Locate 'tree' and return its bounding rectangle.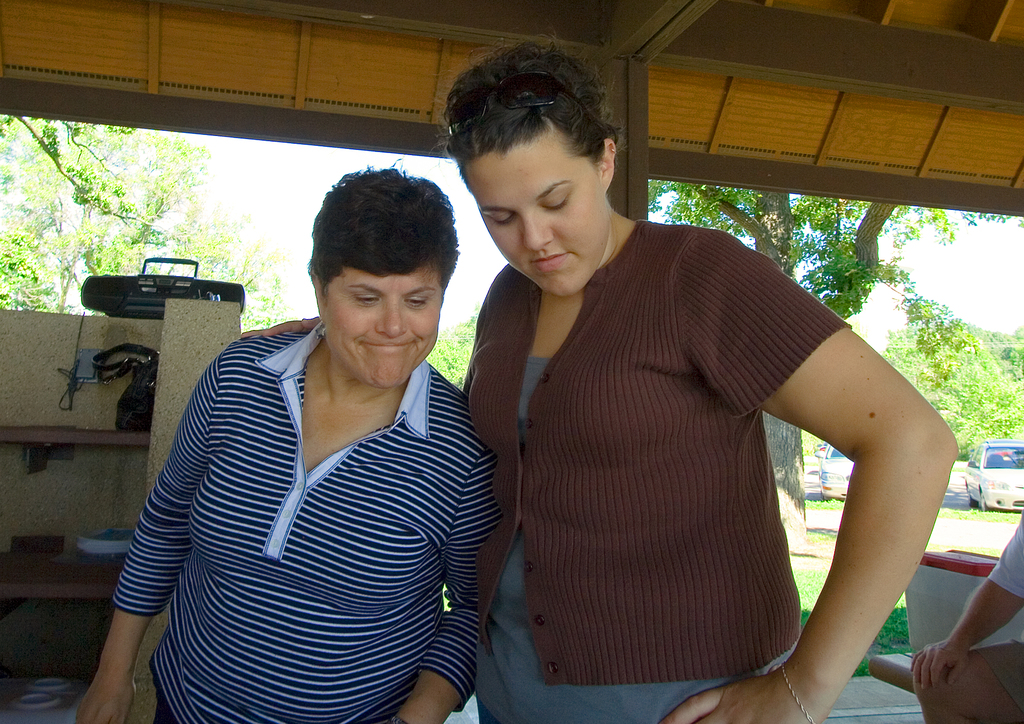
region(648, 177, 1023, 542).
